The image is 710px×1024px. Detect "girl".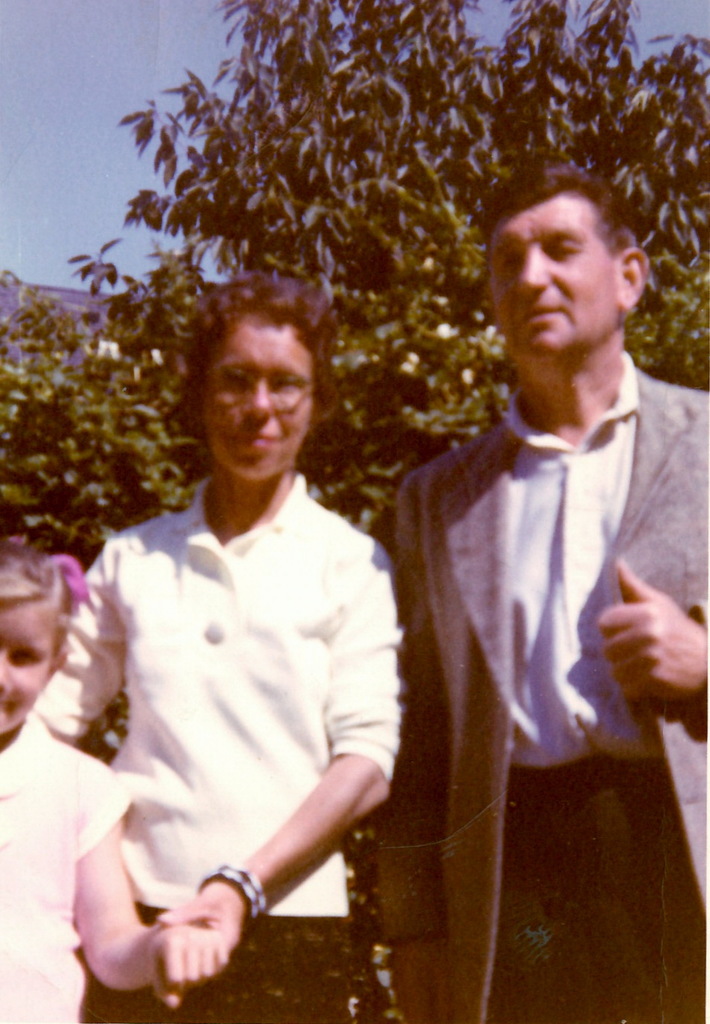
Detection: <bbox>0, 537, 227, 1023</bbox>.
